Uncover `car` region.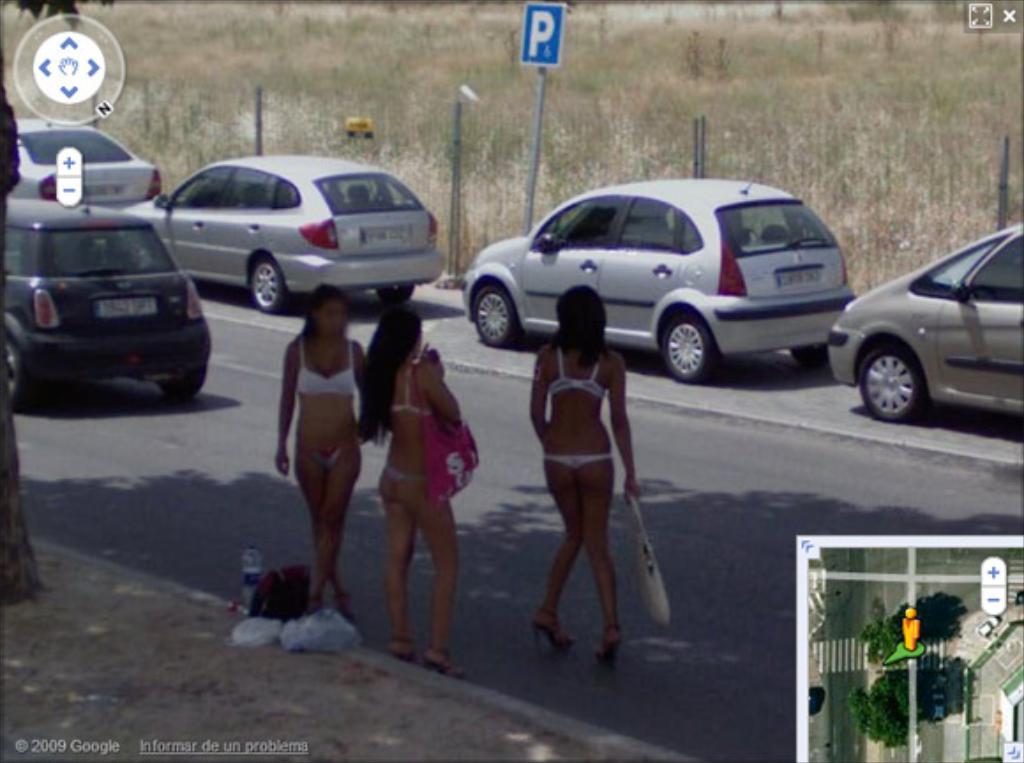
Uncovered: BBox(821, 228, 1022, 431).
